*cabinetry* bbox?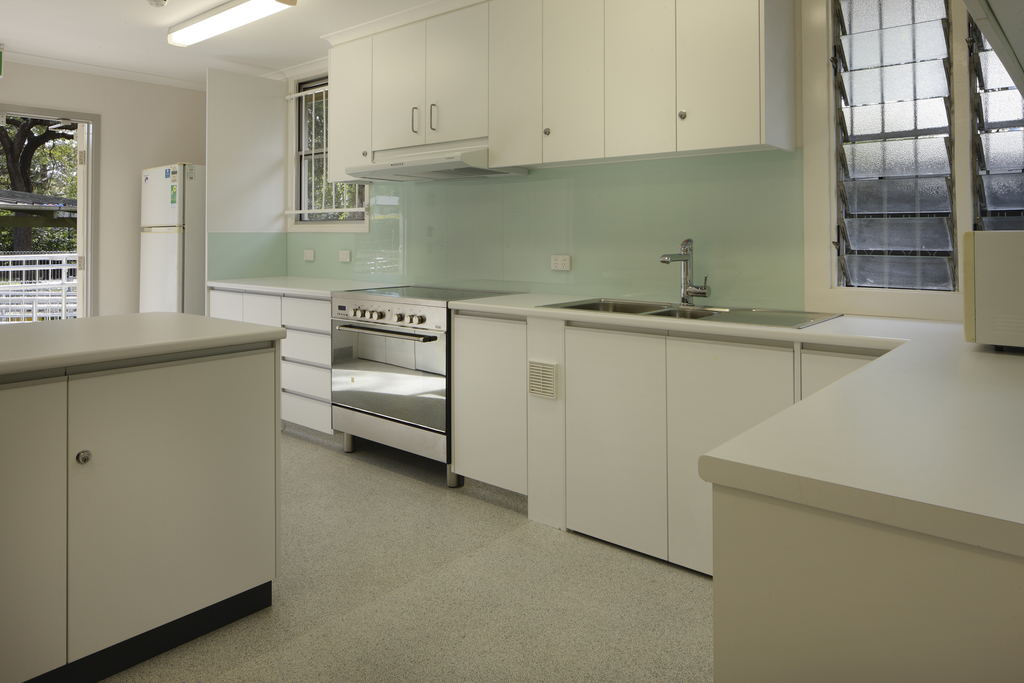
Rect(210, 0, 927, 630)
